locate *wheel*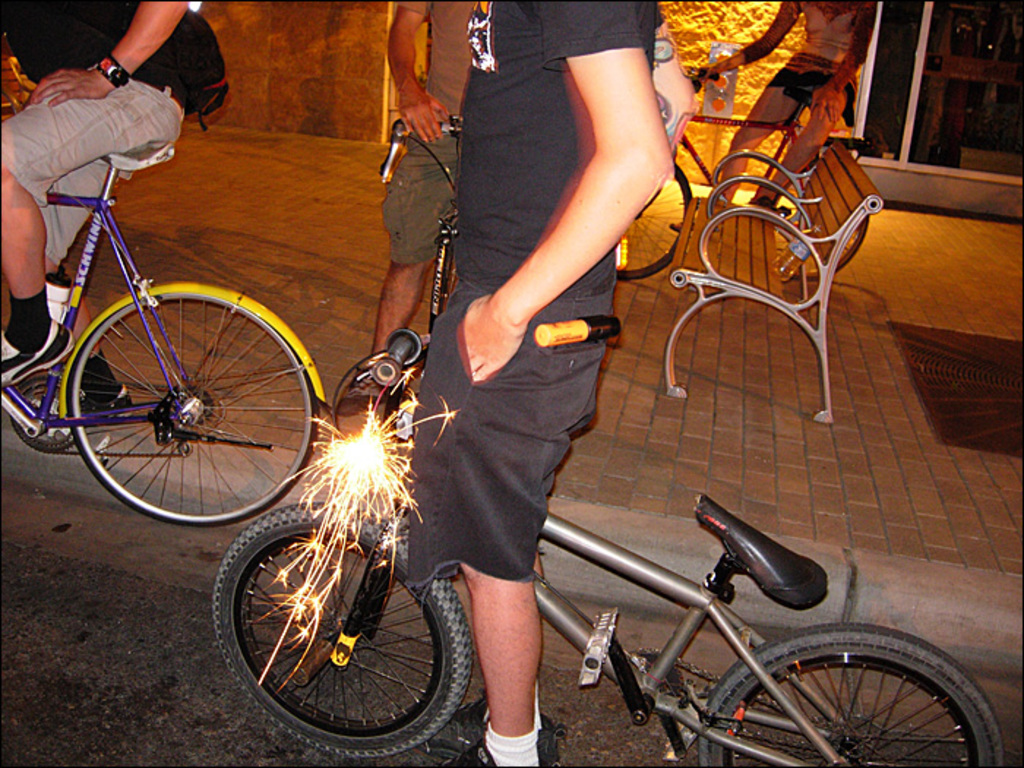
[63, 290, 322, 524]
